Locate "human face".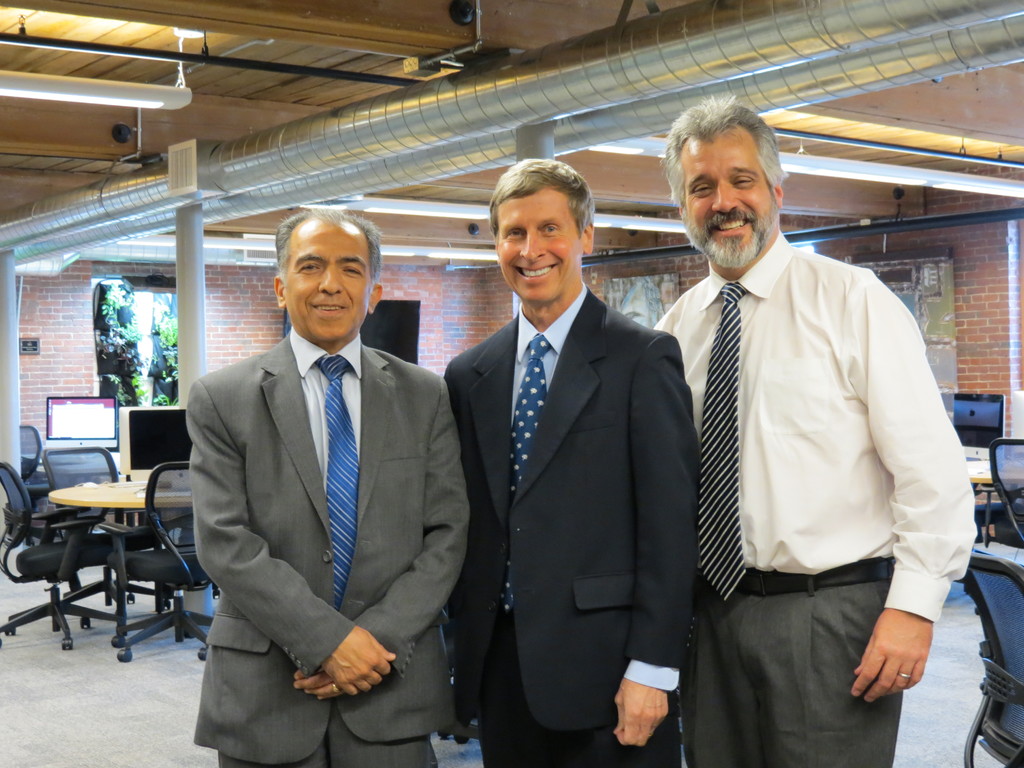
Bounding box: x1=285 y1=224 x2=371 y2=340.
